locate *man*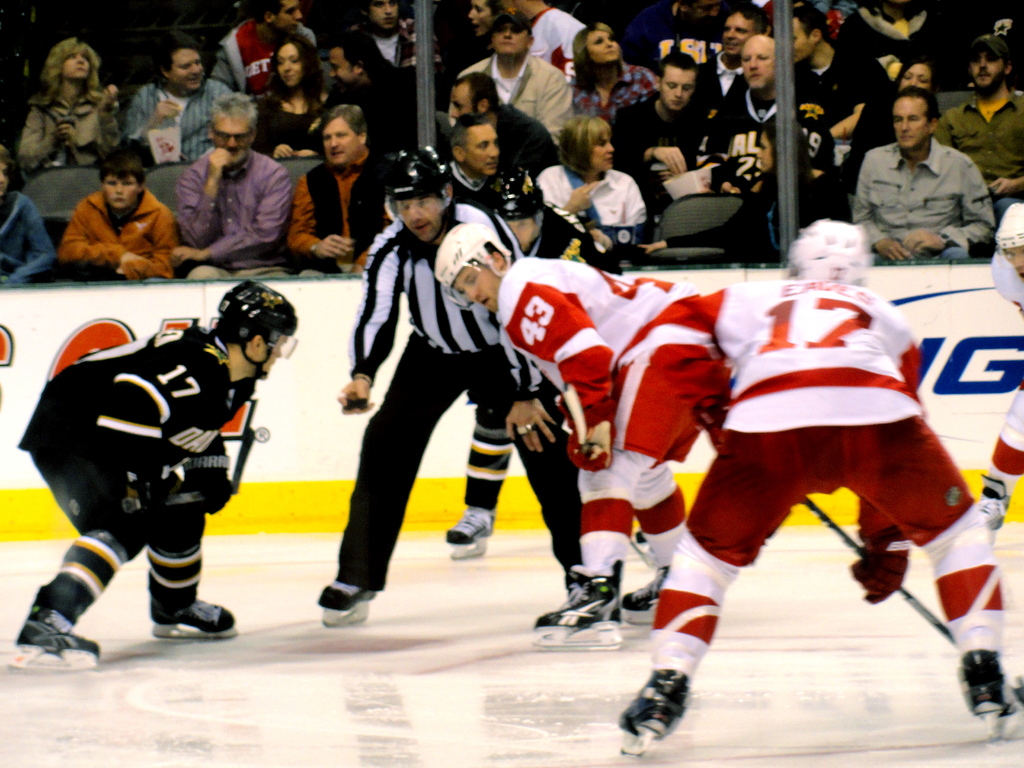
[447,12,573,147]
